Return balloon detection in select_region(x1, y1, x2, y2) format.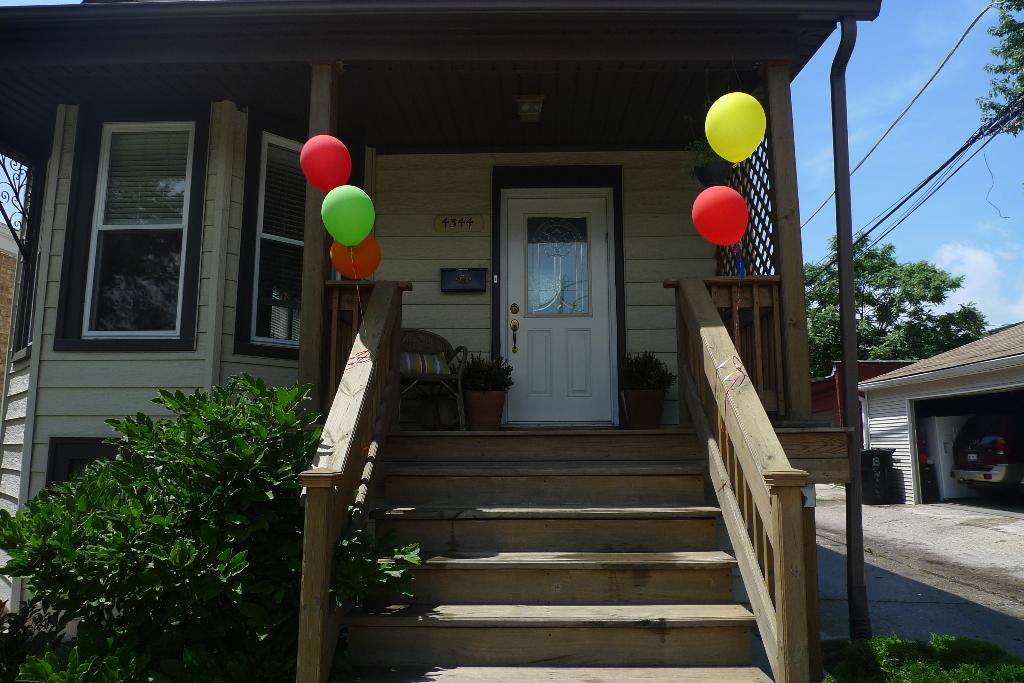
select_region(322, 184, 374, 250).
